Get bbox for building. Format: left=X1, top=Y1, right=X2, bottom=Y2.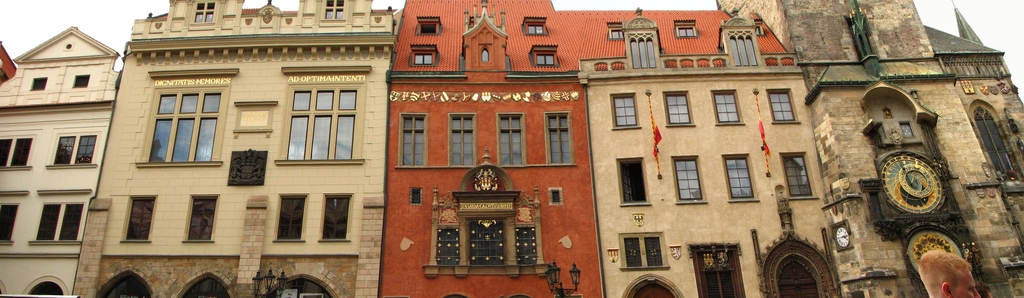
left=70, top=0, right=399, bottom=297.
